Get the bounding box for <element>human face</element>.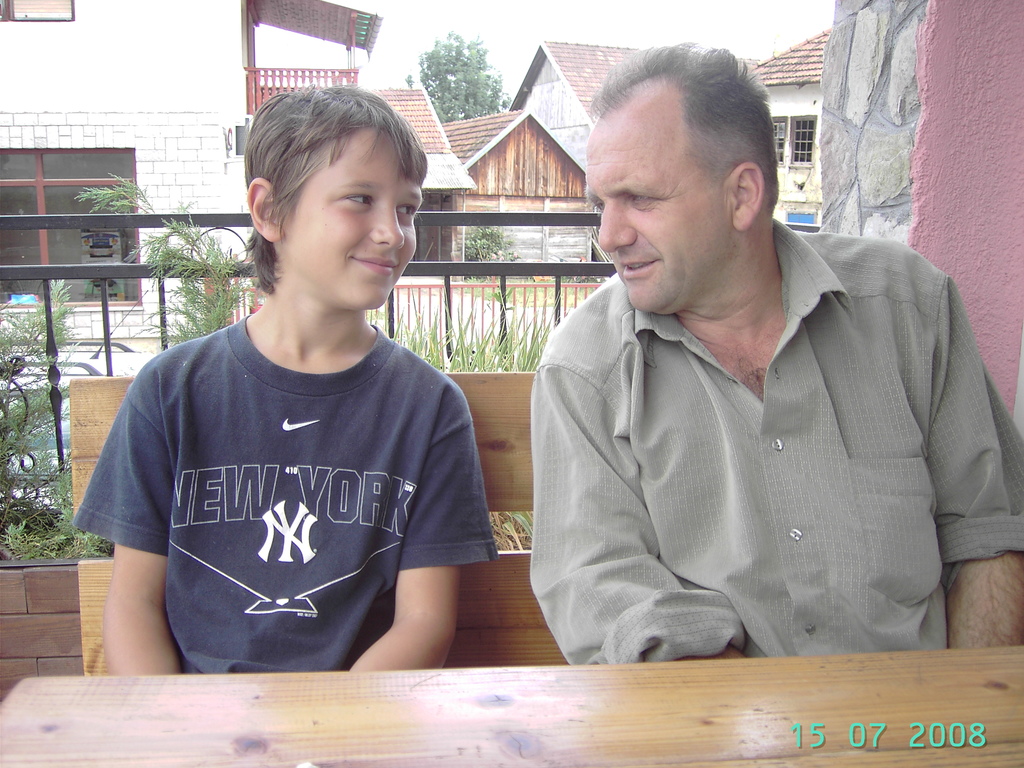
(296, 141, 422, 308).
